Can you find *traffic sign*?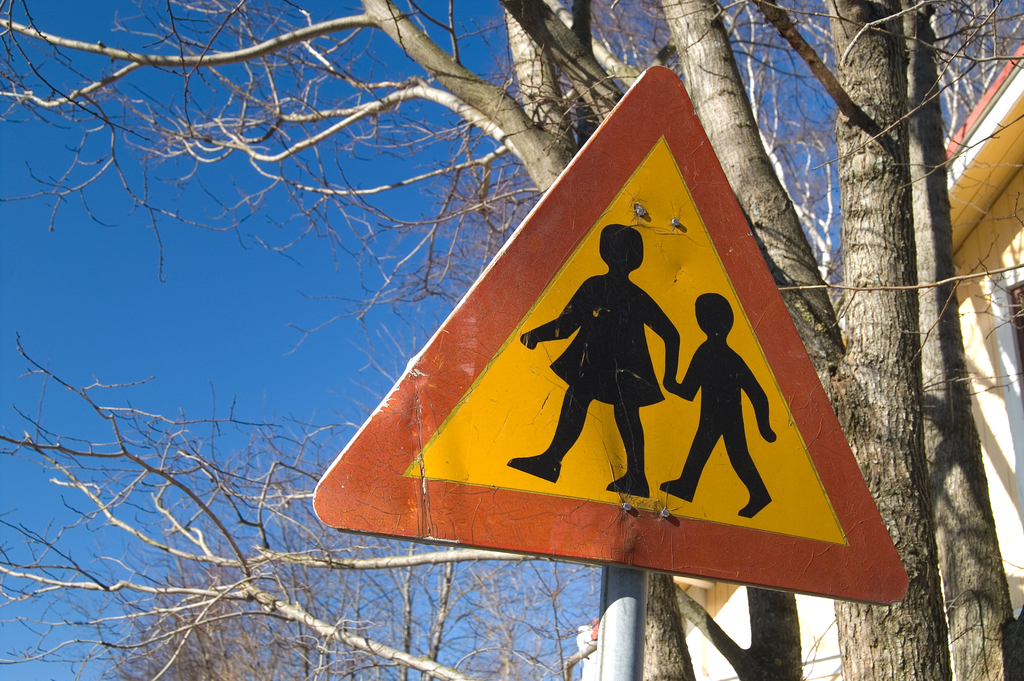
Yes, bounding box: {"left": 309, "top": 60, "right": 909, "bottom": 605}.
